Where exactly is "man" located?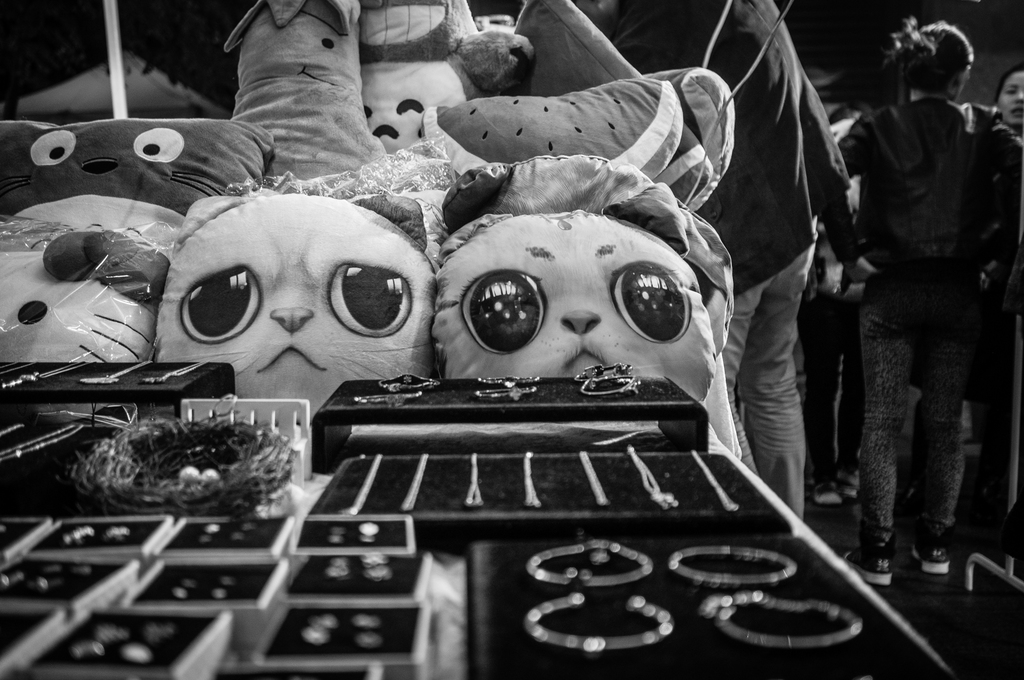
Its bounding box is 568:0:851:509.
